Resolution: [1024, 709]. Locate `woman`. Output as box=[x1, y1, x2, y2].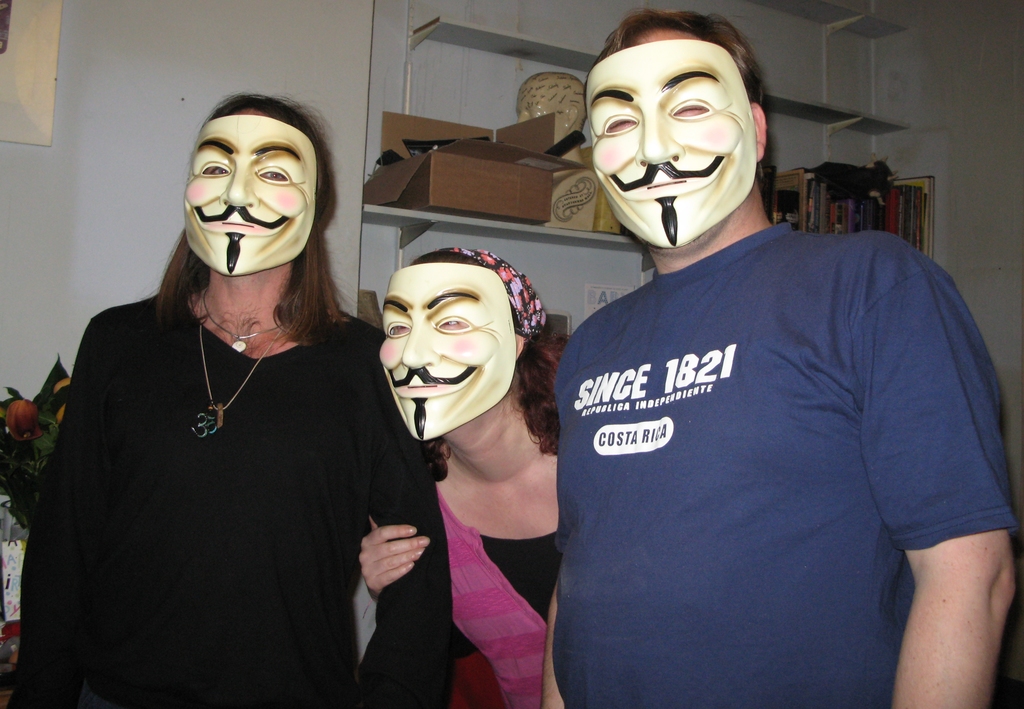
box=[35, 136, 397, 708].
